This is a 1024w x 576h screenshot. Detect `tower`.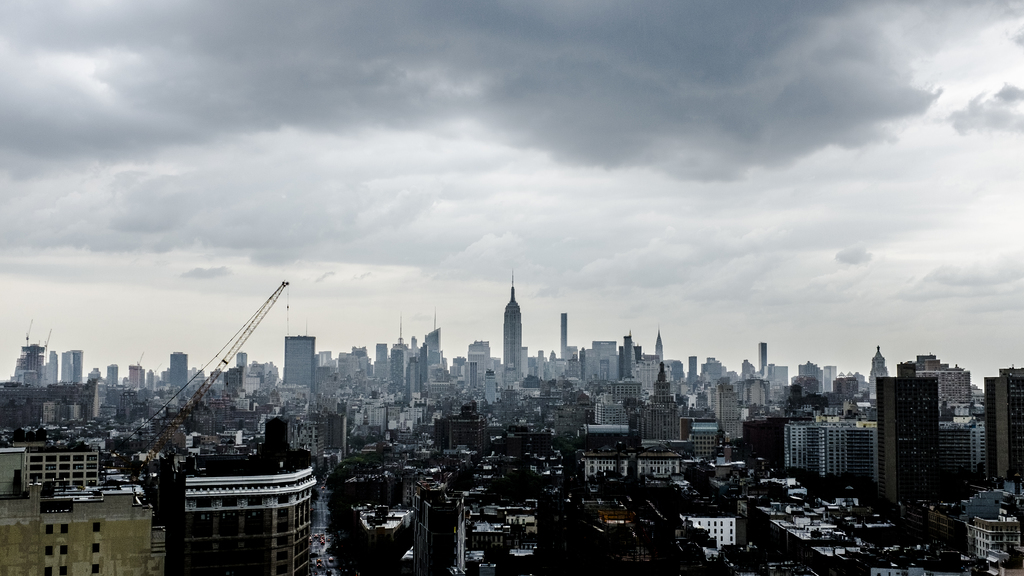
bbox=(286, 336, 314, 394).
